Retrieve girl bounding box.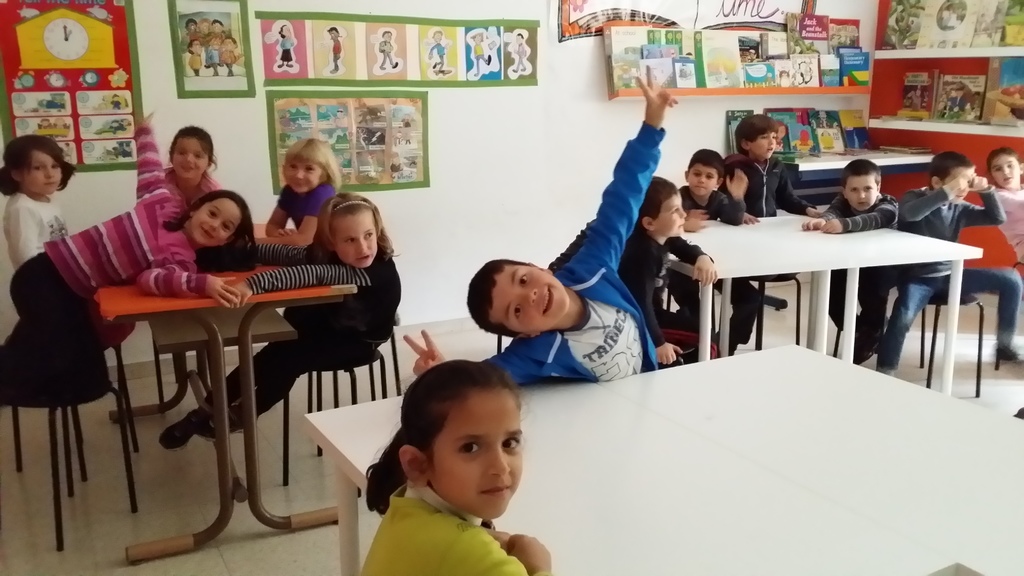
Bounding box: bbox=(992, 148, 1023, 269).
